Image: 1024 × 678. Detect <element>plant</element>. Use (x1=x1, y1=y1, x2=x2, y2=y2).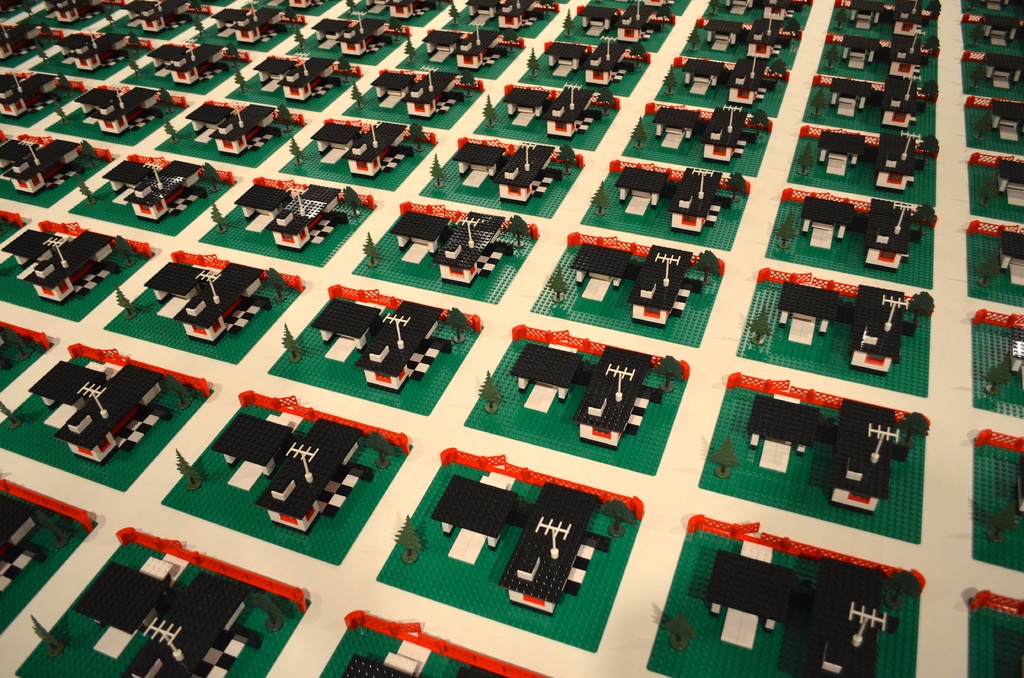
(x1=595, y1=84, x2=616, y2=122).
